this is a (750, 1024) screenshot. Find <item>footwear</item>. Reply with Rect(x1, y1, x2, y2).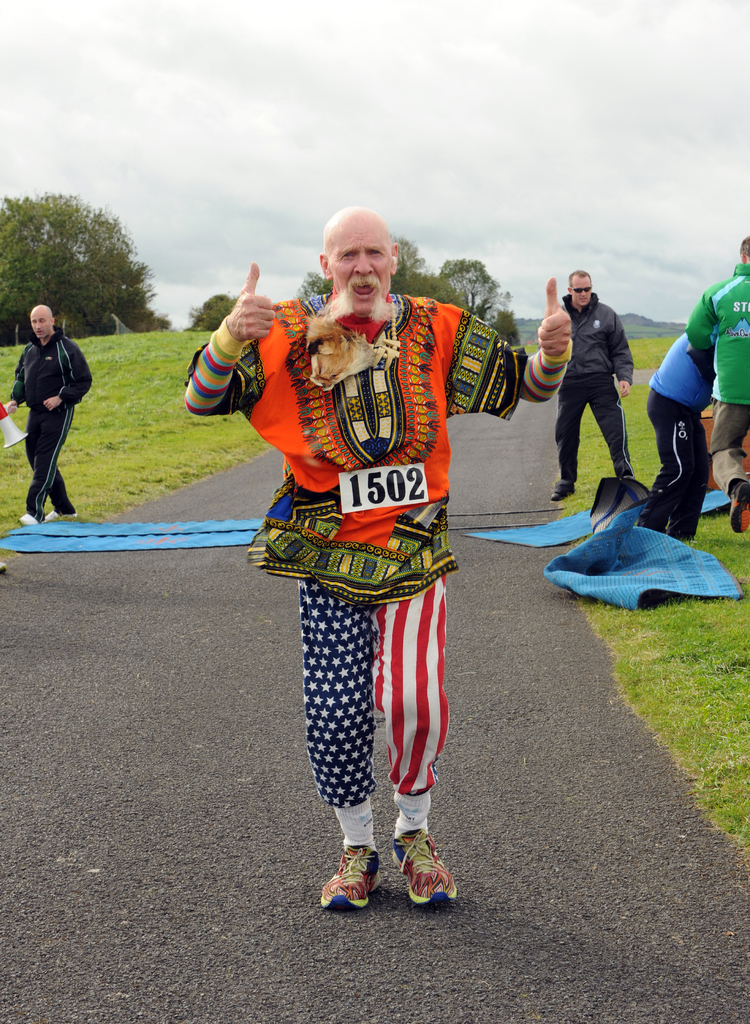
Rect(18, 512, 39, 526).
